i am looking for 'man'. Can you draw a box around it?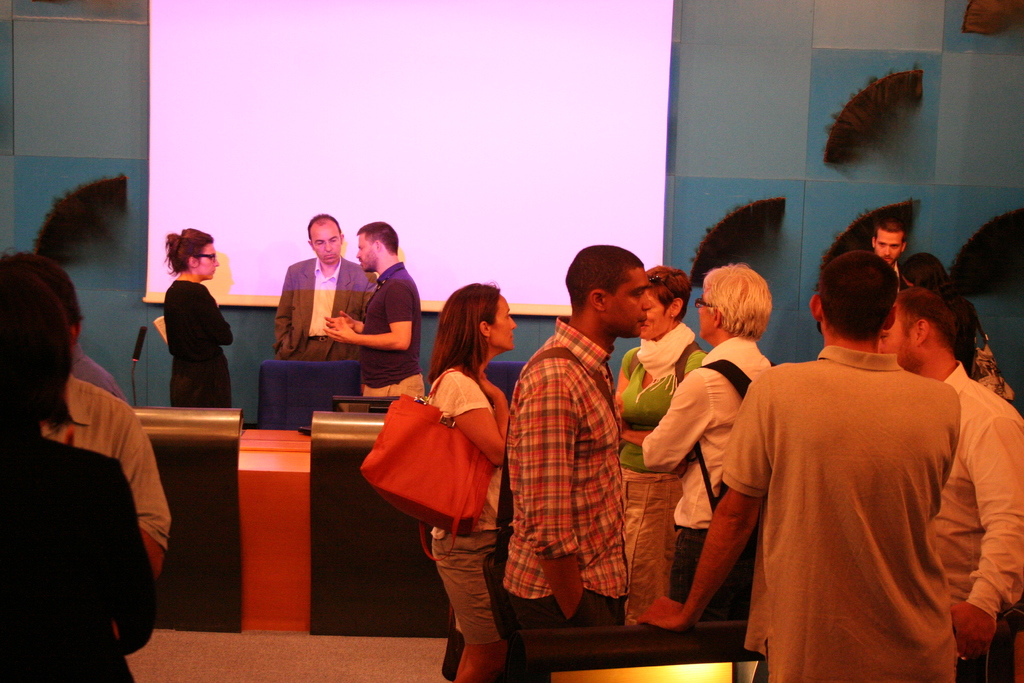
Sure, the bounding box is [left=502, top=257, right=660, bottom=662].
